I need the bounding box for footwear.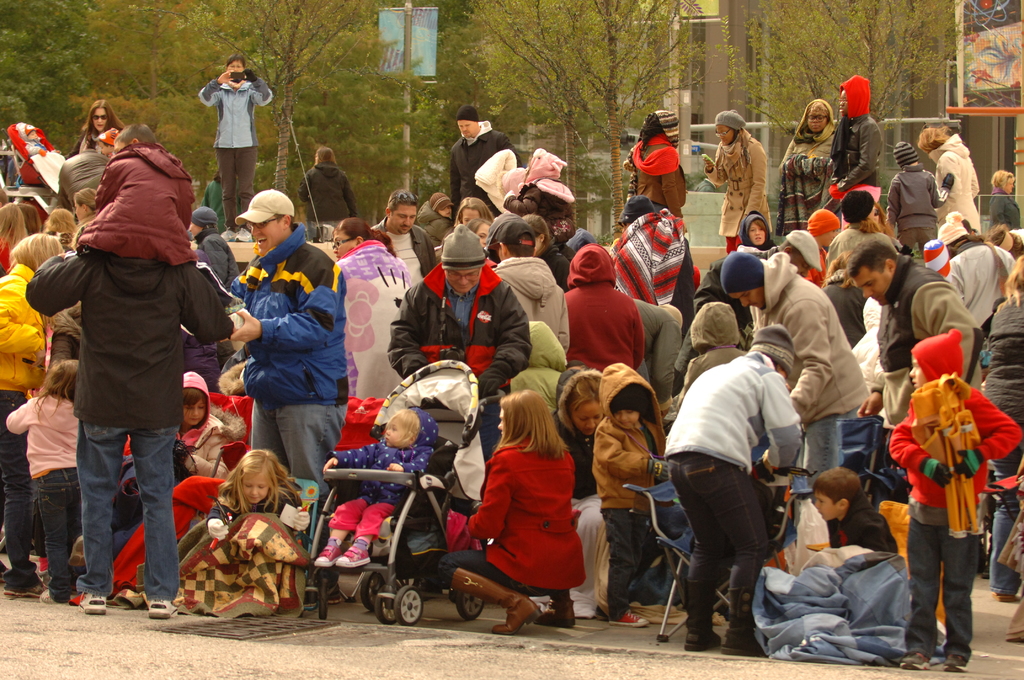
Here it is: <bbox>456, 568, 541, 636</bbox>.
